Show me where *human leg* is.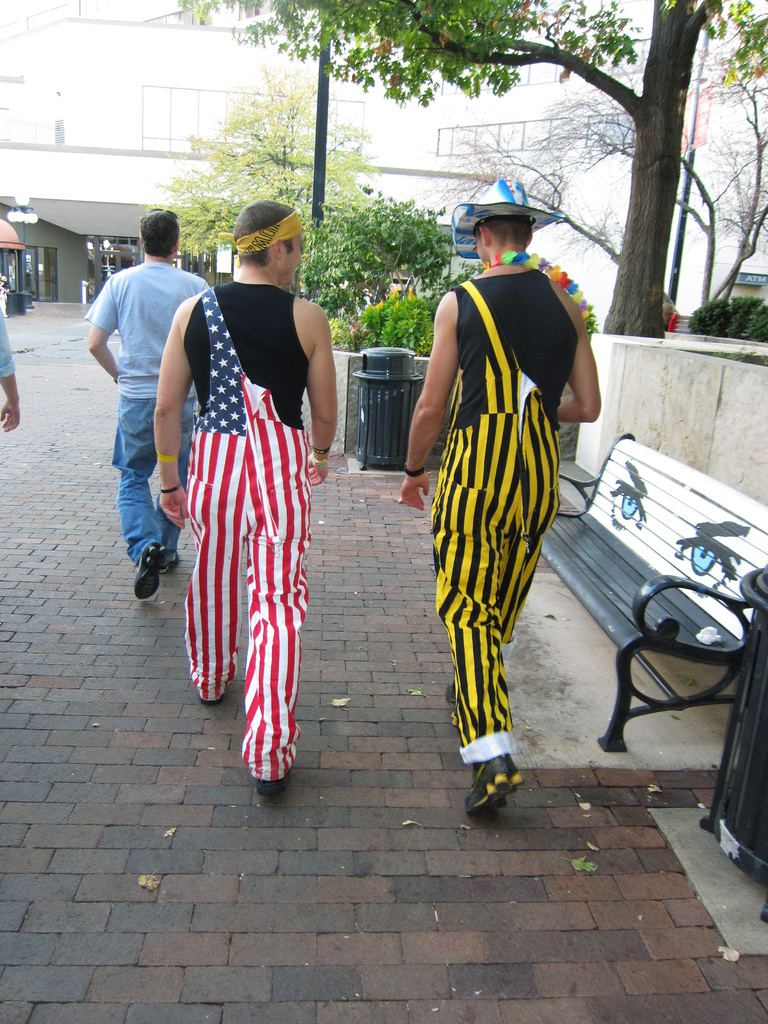
*human leg* is at {"left": 184, "top": 435, "right": 247, "bottom": 700}.
